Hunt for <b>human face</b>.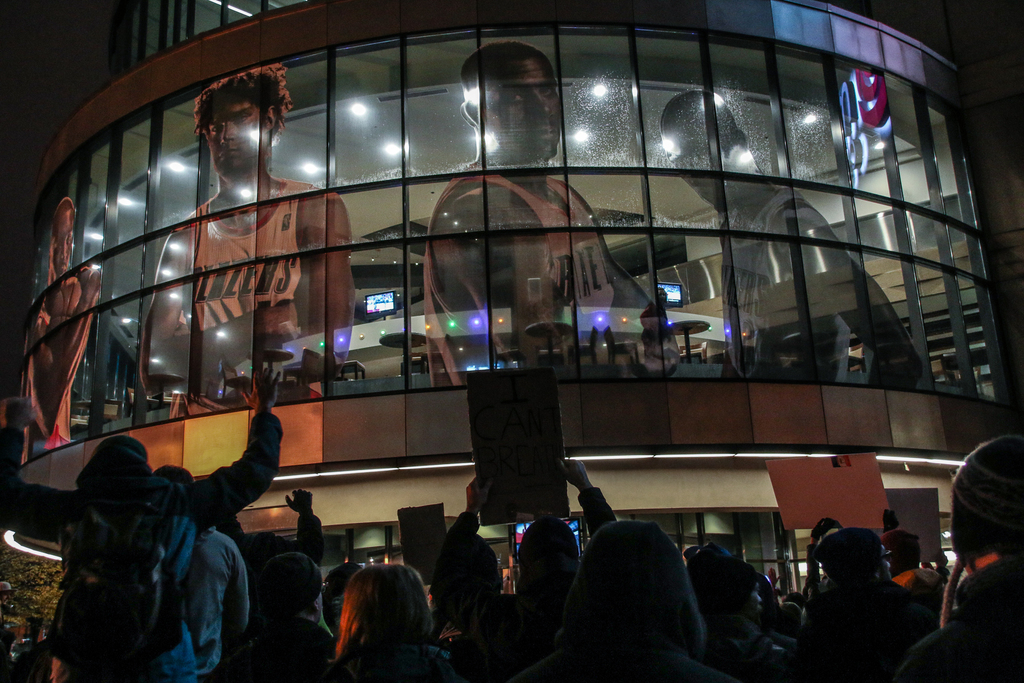
Hunted down at (x1=488, y1=52, x2=559, y2=159).
